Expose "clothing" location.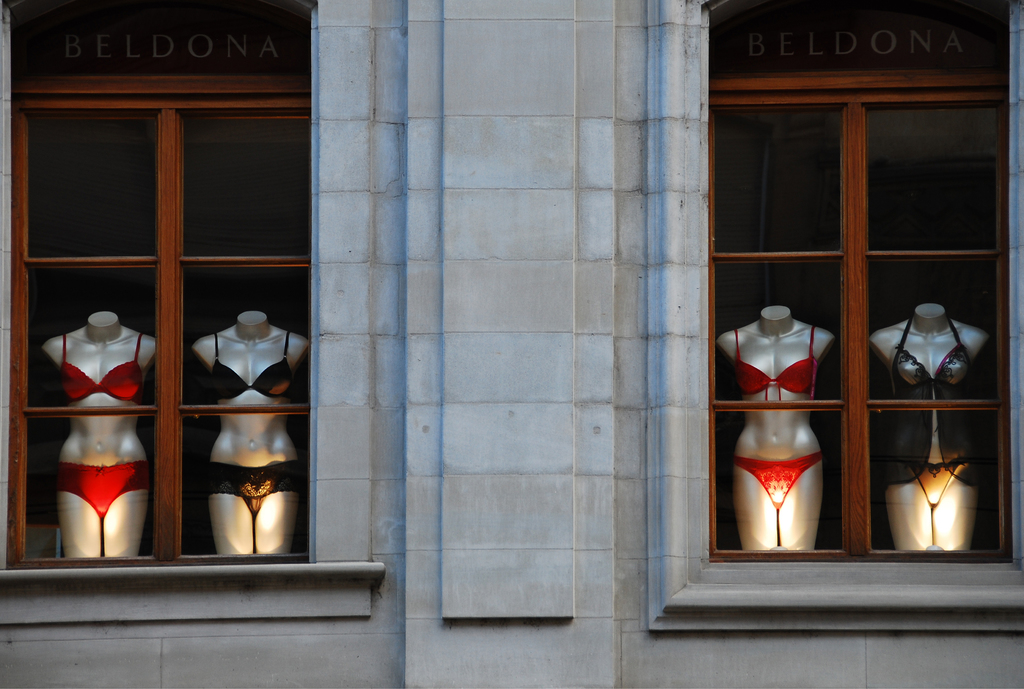
Exposed at [left=731, top=325, right=821, bottom=507].
